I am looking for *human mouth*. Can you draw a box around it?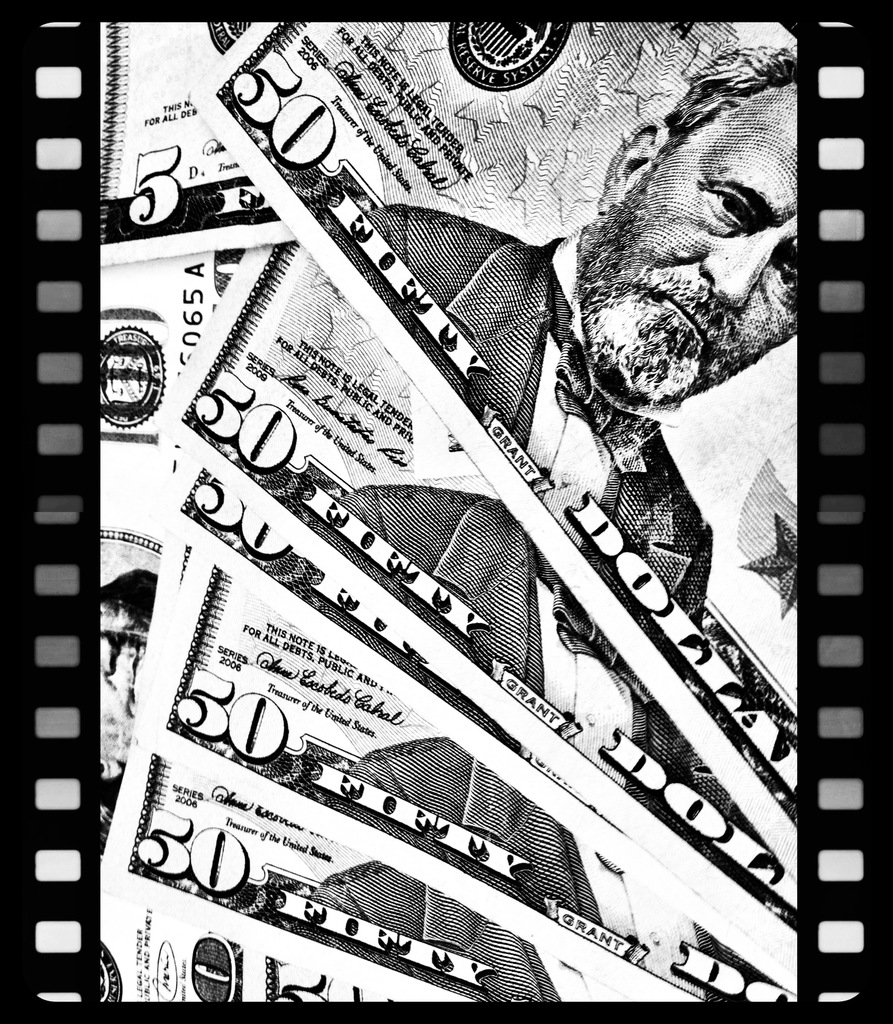
Sure, the bounding box is [left=659, top=293, right=714, bottom=354].
